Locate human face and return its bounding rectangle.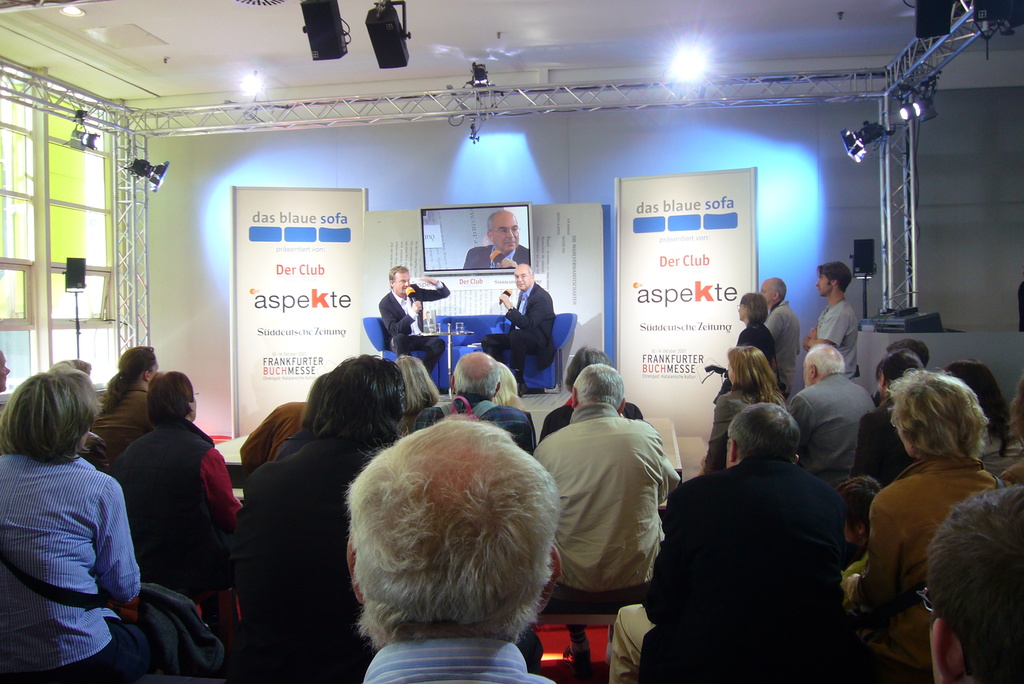
bbox=(761, 286, 771, 301).
